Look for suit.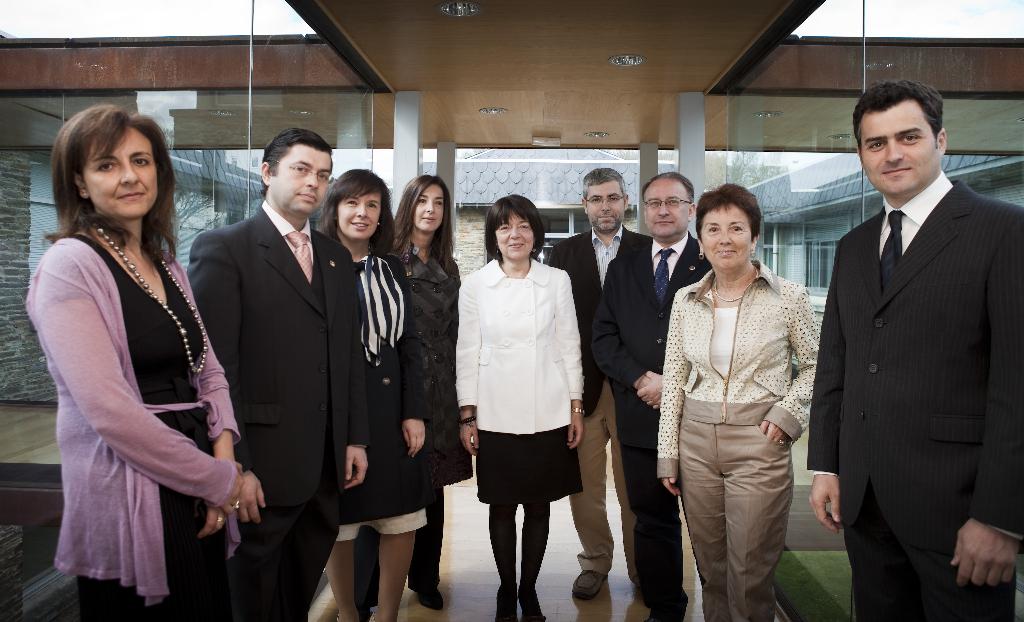
Found: 543 224 653 419.
